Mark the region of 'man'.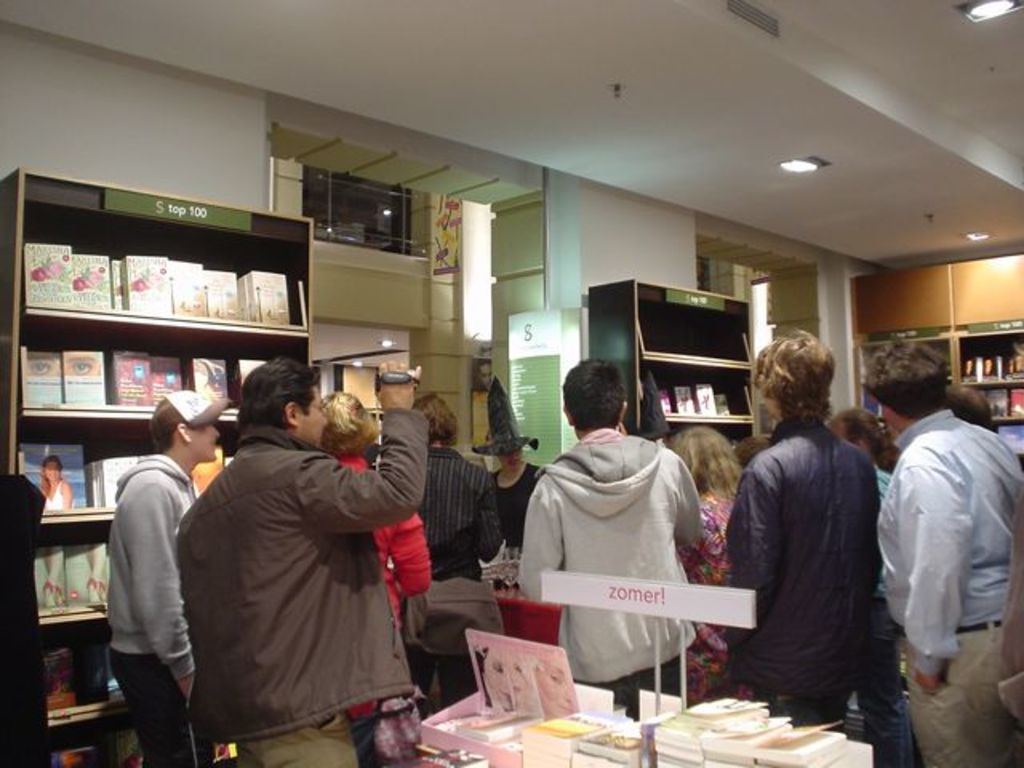
Region: bbox(174, 357, 432, 766).
